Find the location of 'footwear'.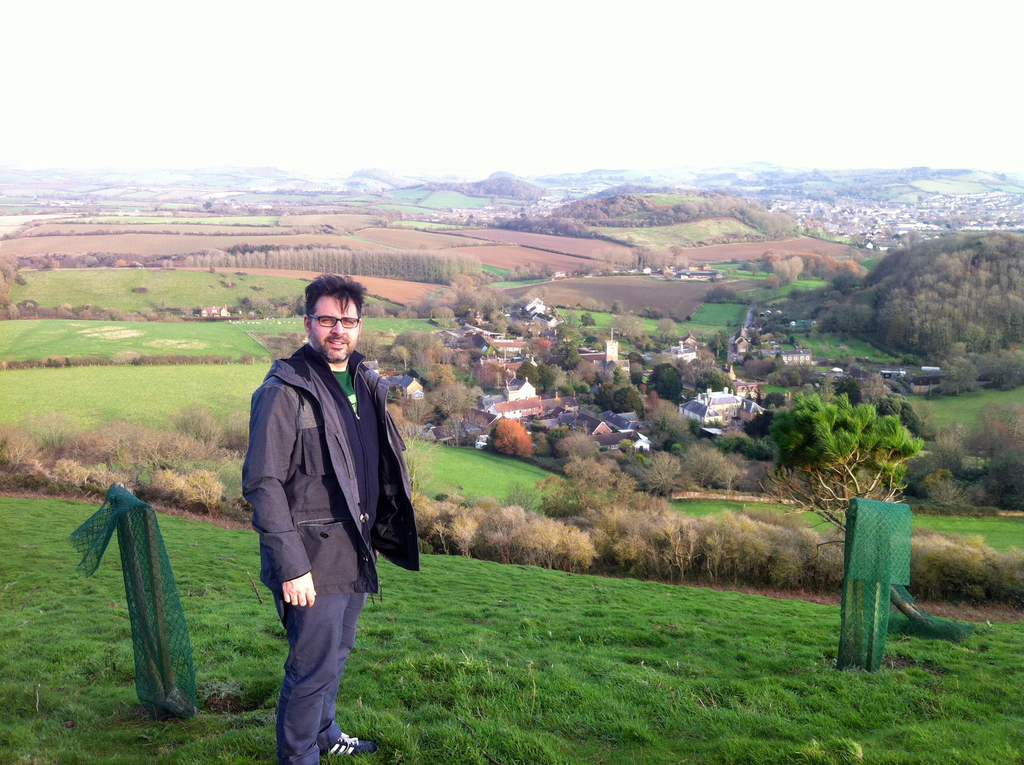
Location: rect(321, 728, 382, 757).
